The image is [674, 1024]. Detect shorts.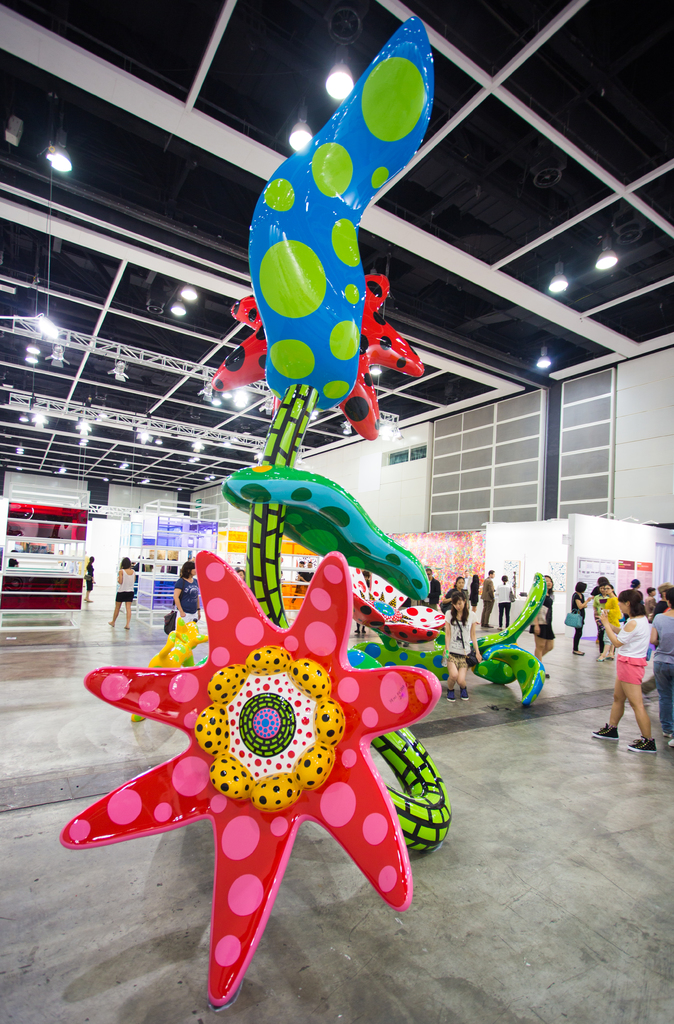
Detection: 116:588:135:600.
